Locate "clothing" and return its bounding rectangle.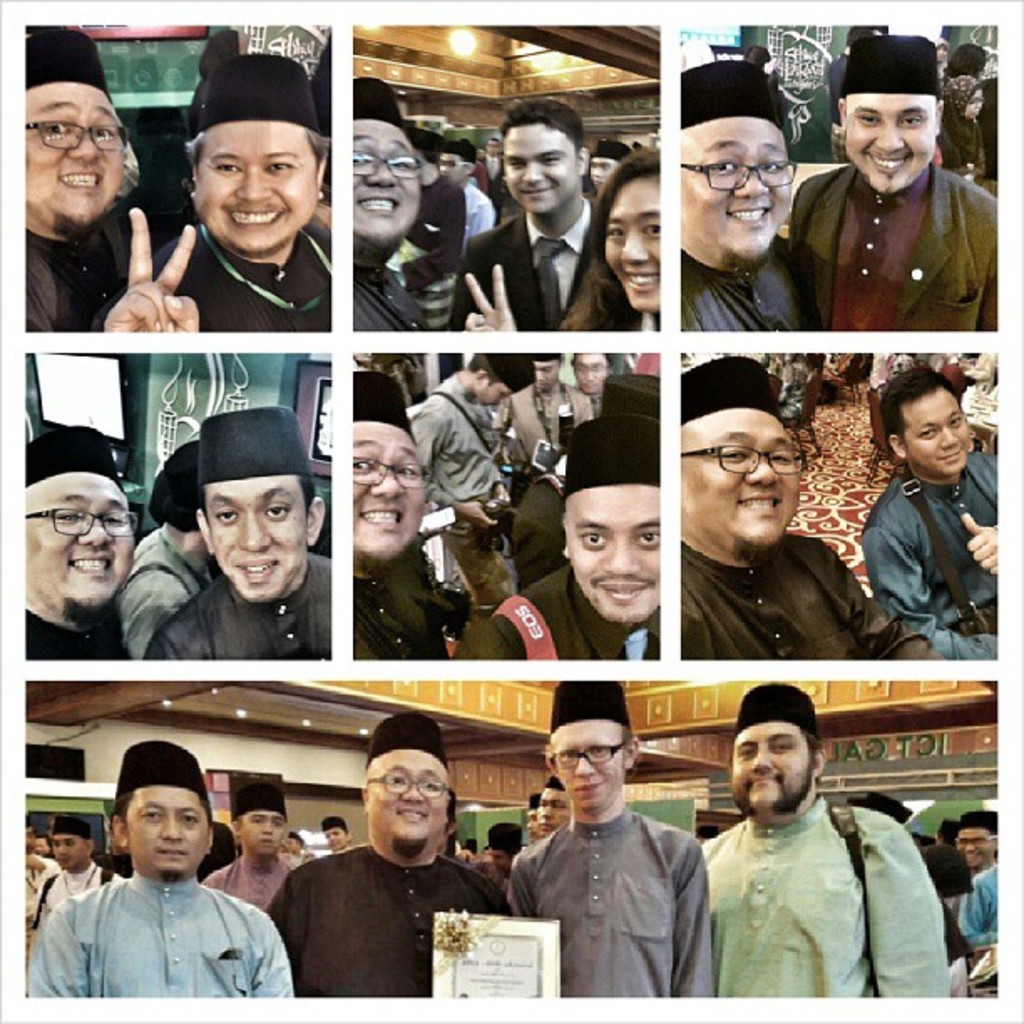
860, 445, 1012, 654.
